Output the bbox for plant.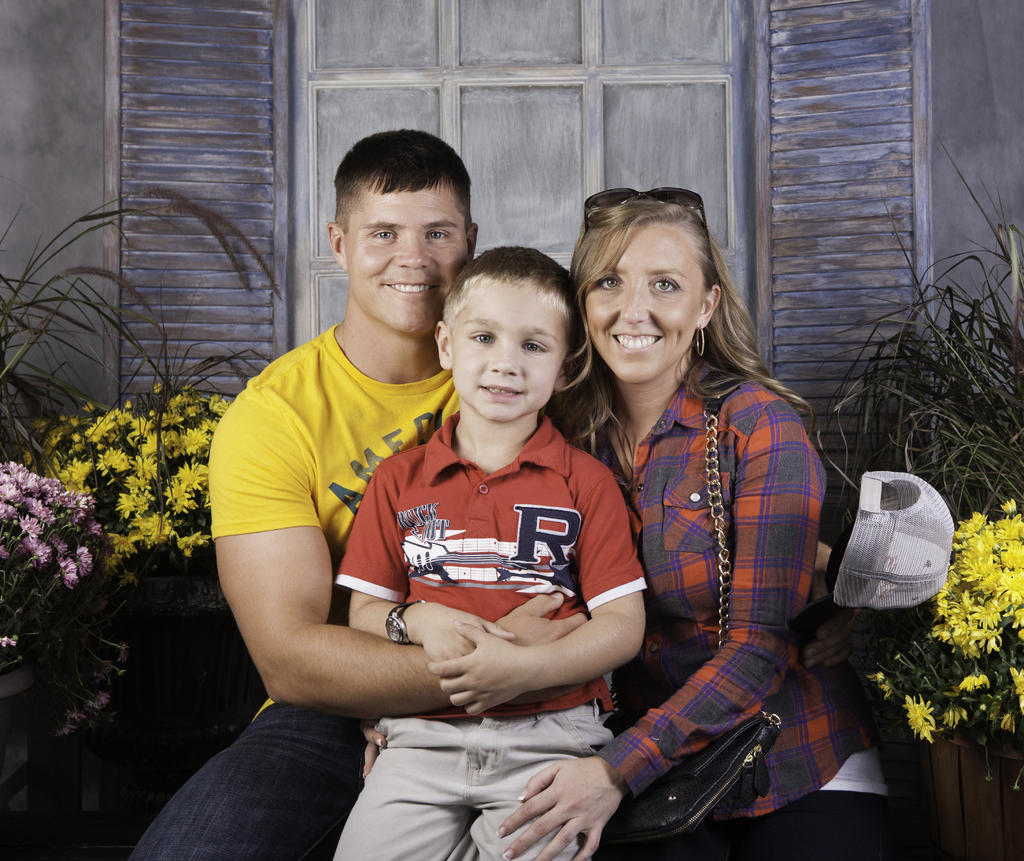
region(857, 489, 1023, 802).
